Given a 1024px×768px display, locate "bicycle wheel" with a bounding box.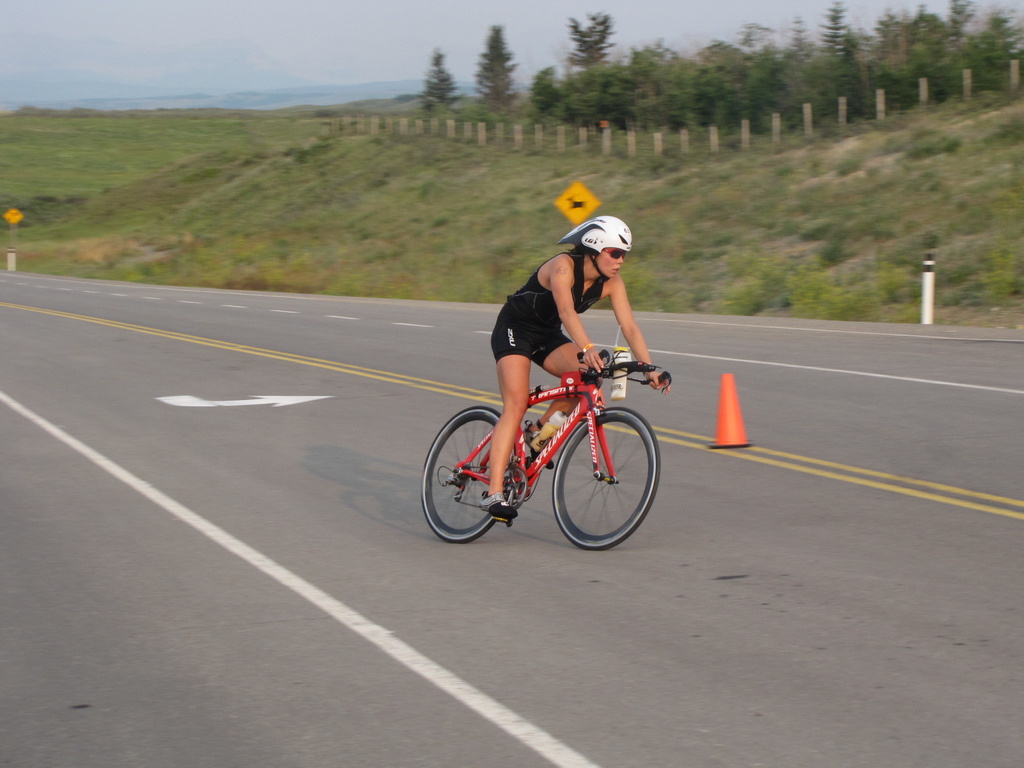
Located: box(422, 405, 517, 541).
